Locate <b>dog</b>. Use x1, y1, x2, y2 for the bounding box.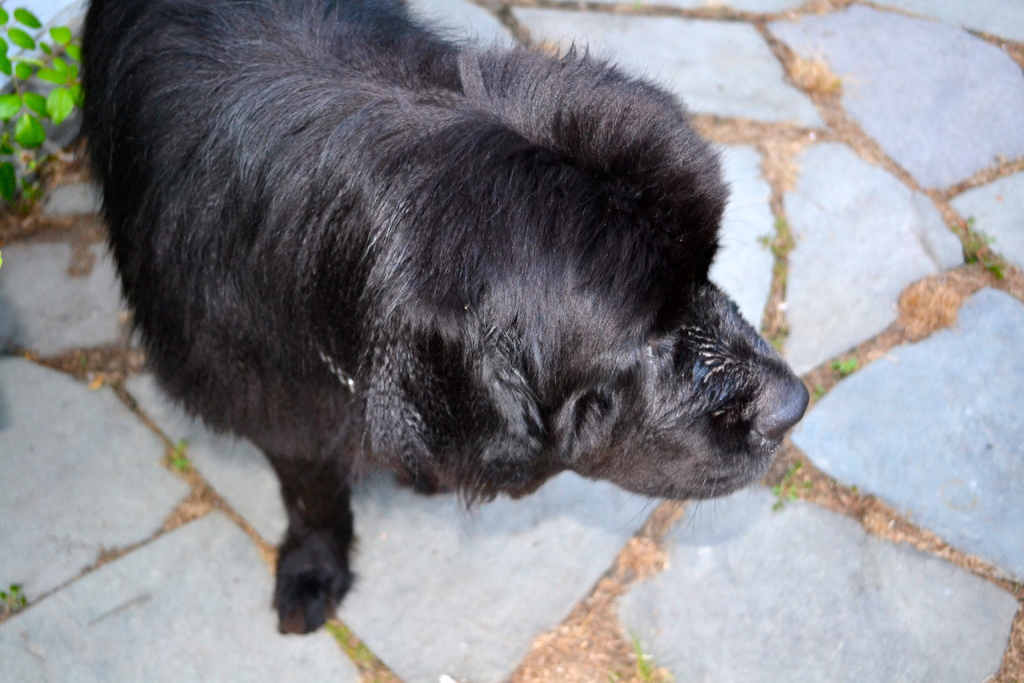
85, 0, 809, 657.
